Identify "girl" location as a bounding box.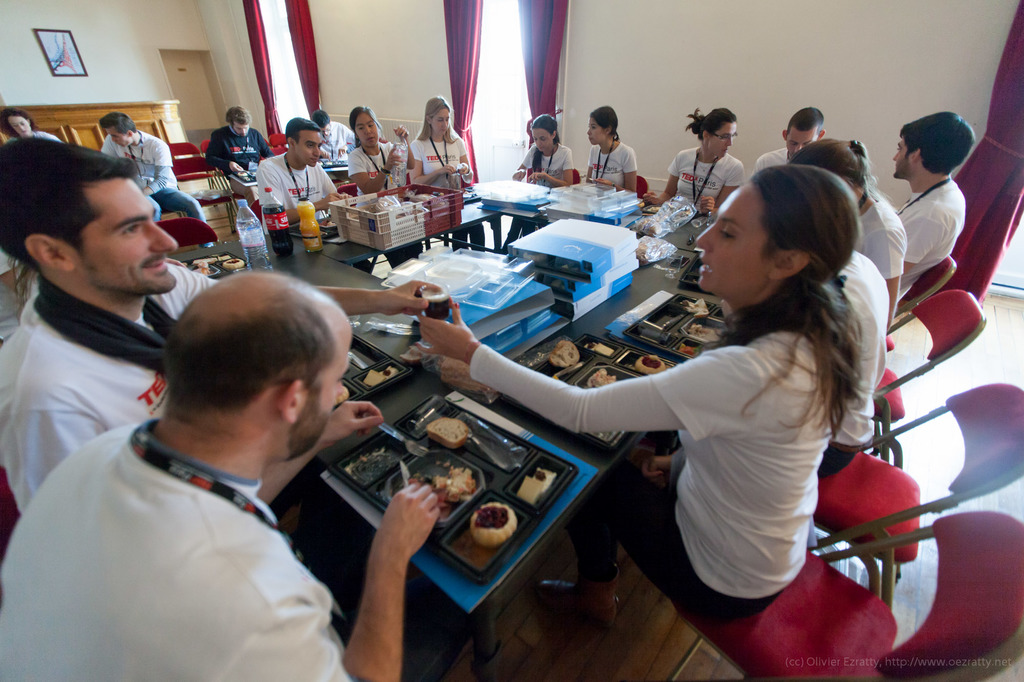
[left=412, top=100, right=469, bottom=193].
